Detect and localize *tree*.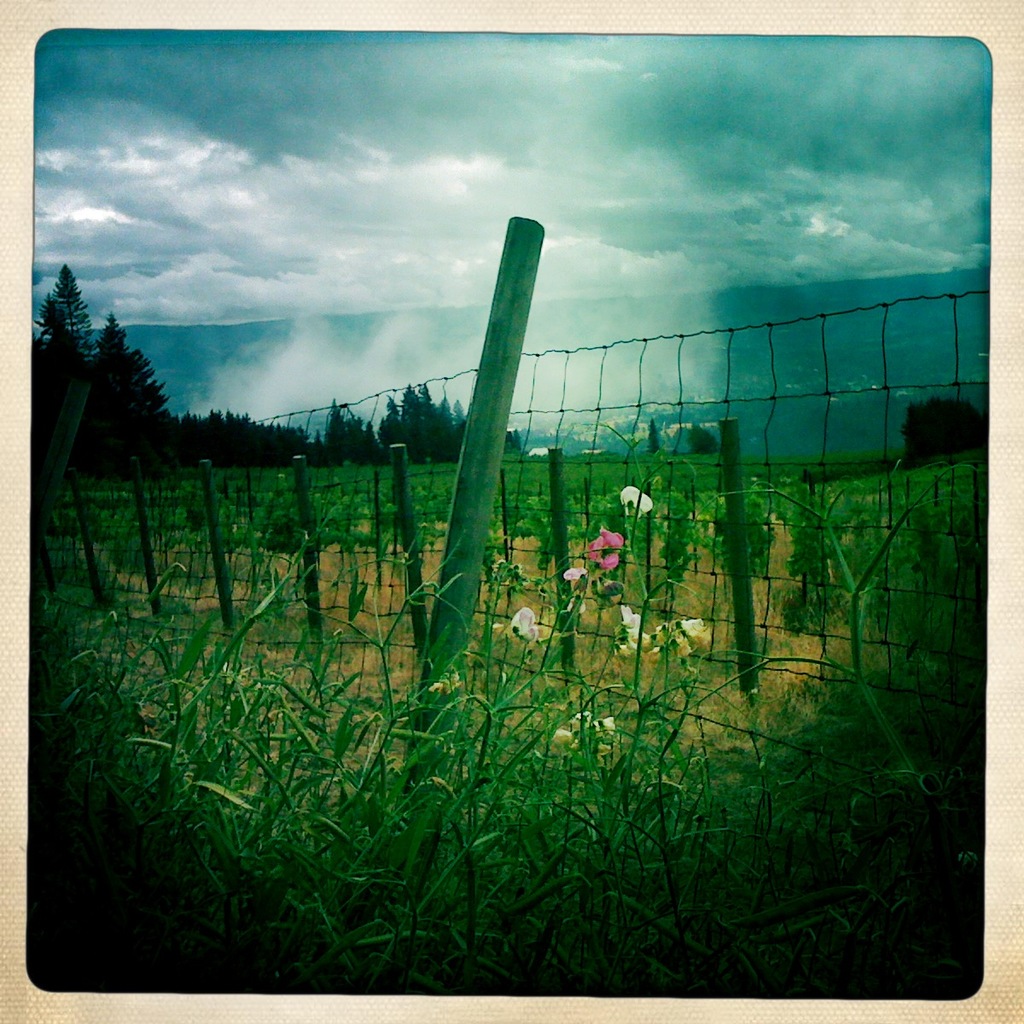
Localized at l=897, t=400, r=1003, b=471.
